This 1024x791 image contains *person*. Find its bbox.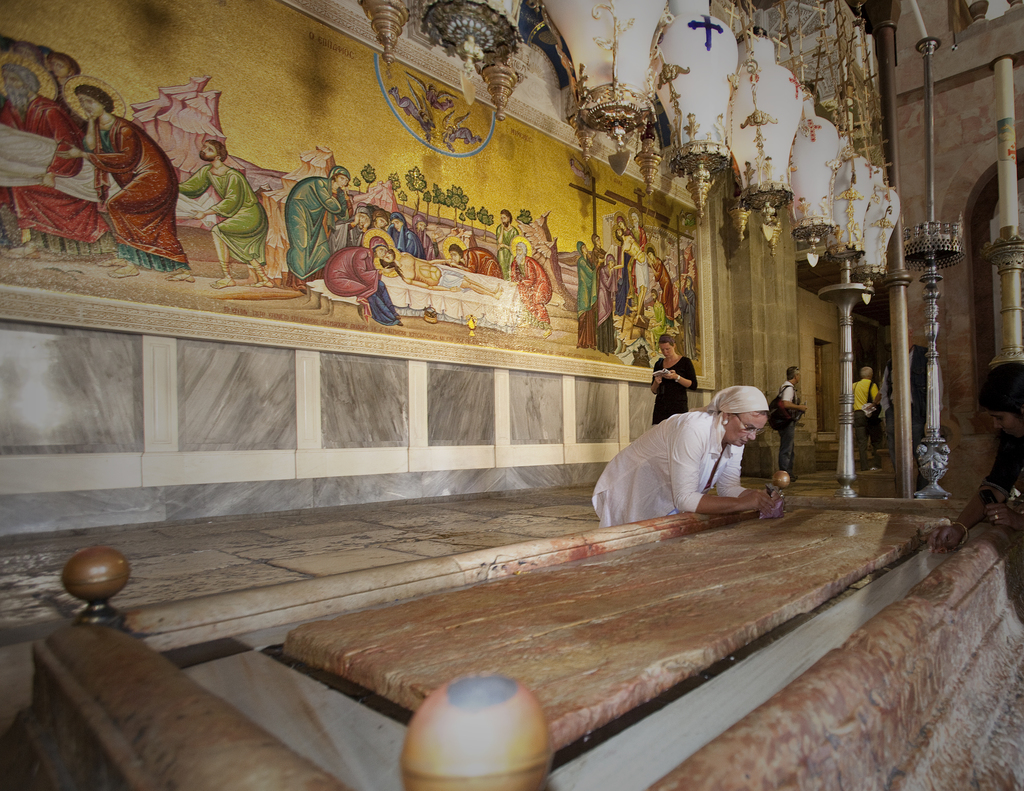
box=[57, 83, 197, 282].
